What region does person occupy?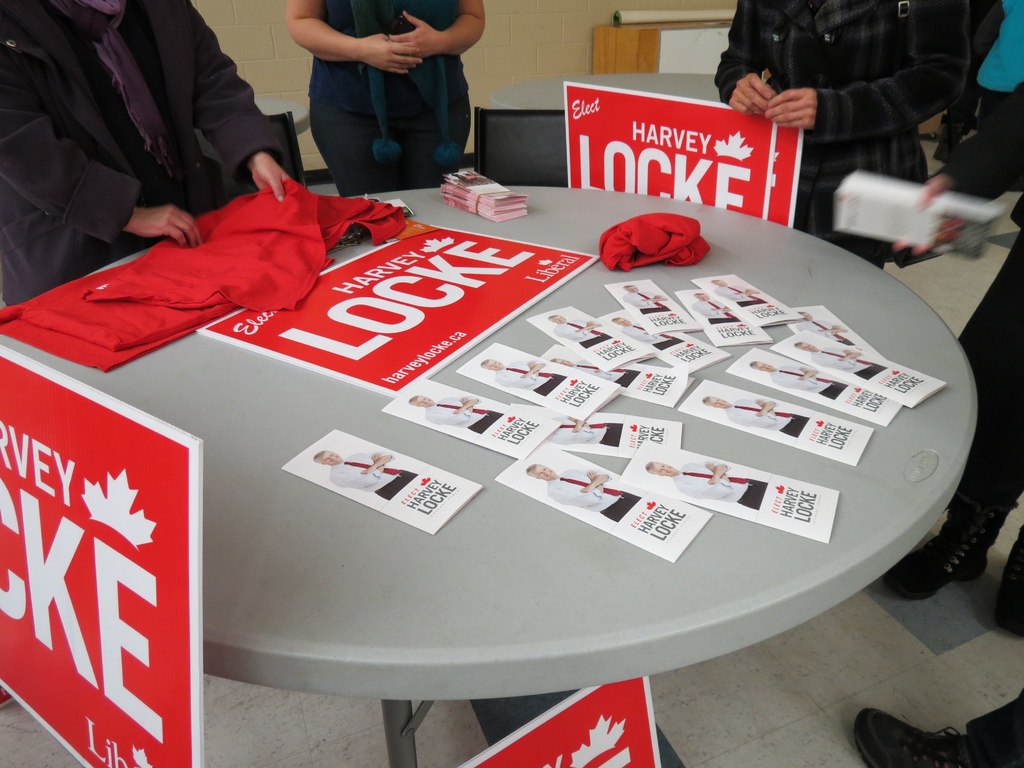
region(0, 0, 297, 312).
